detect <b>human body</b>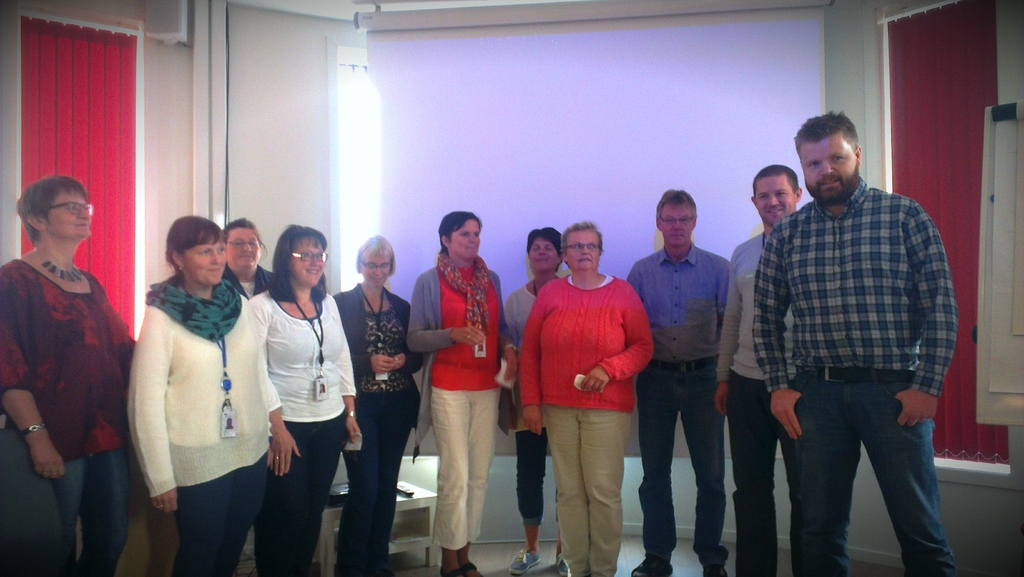
pyautogui.locateOnScreen(252, 281, 364, 576)
